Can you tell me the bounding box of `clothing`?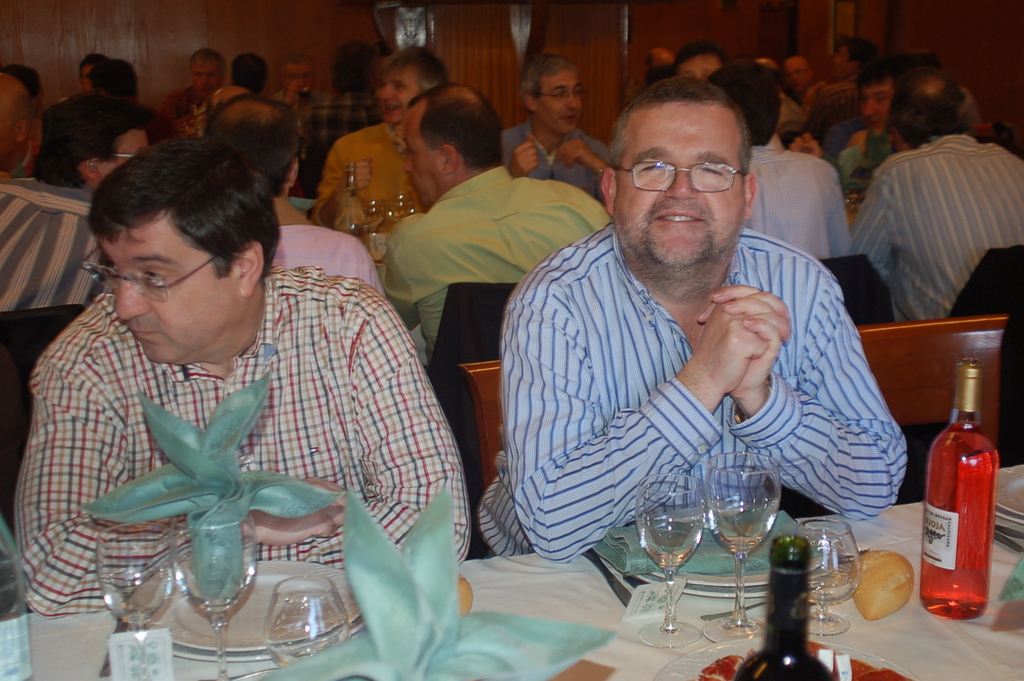
(left=370, top=157, right=616, bottom=383).
